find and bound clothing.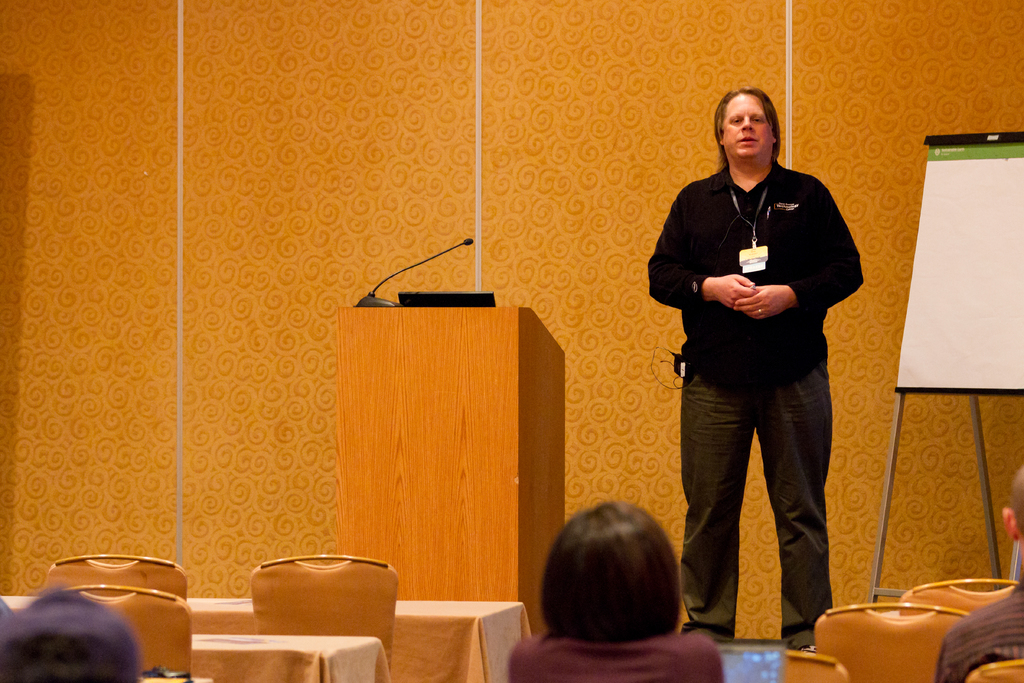
Bound: (x1=928, y1=569, x2=1023, y2=680).
